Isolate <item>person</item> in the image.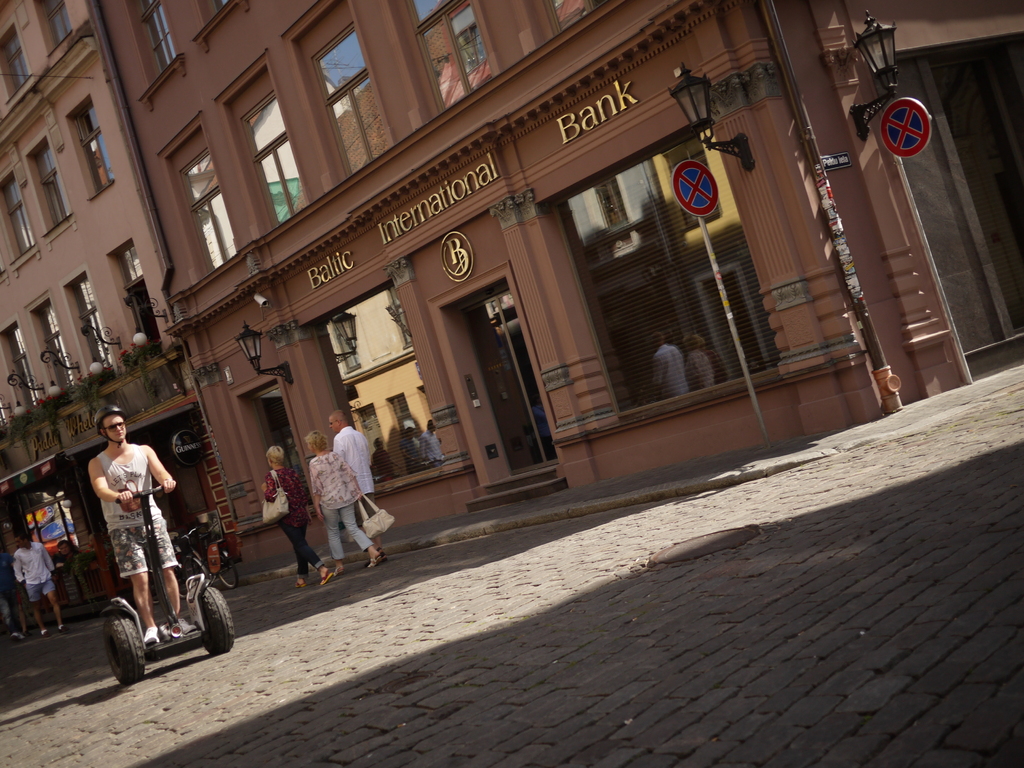
Isolated region: 269:447:346:593.
